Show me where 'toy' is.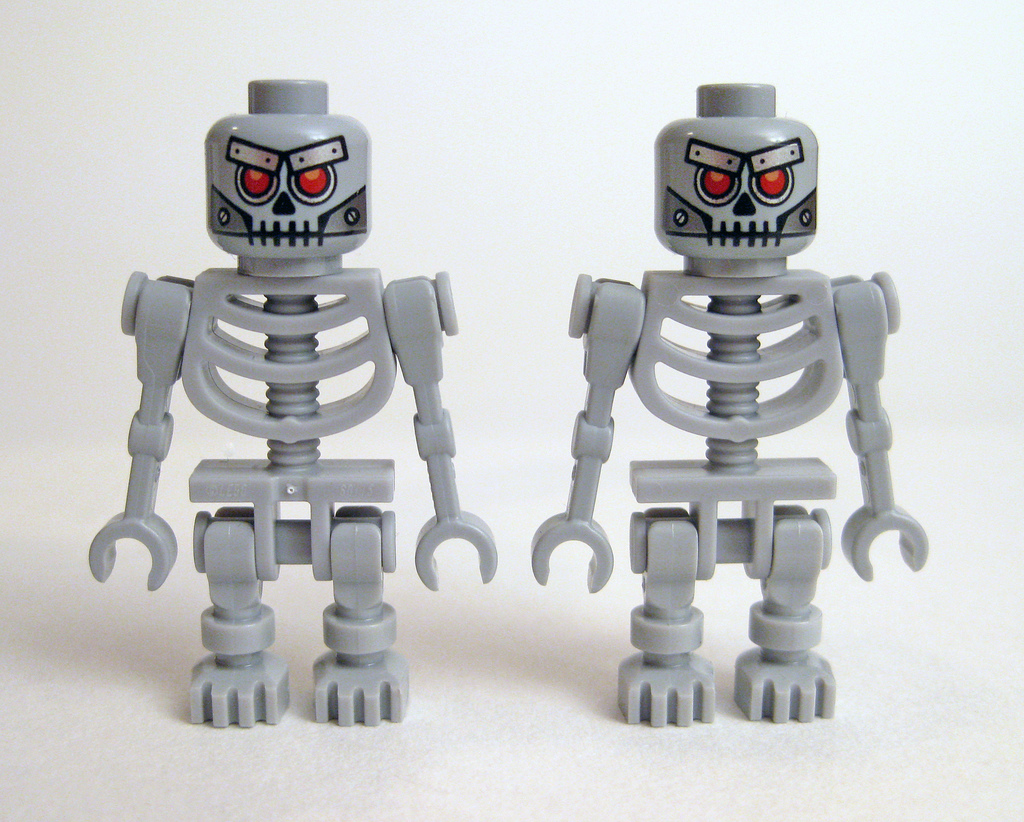
'toy' is at bbox=(521, 78, 919, 729).
